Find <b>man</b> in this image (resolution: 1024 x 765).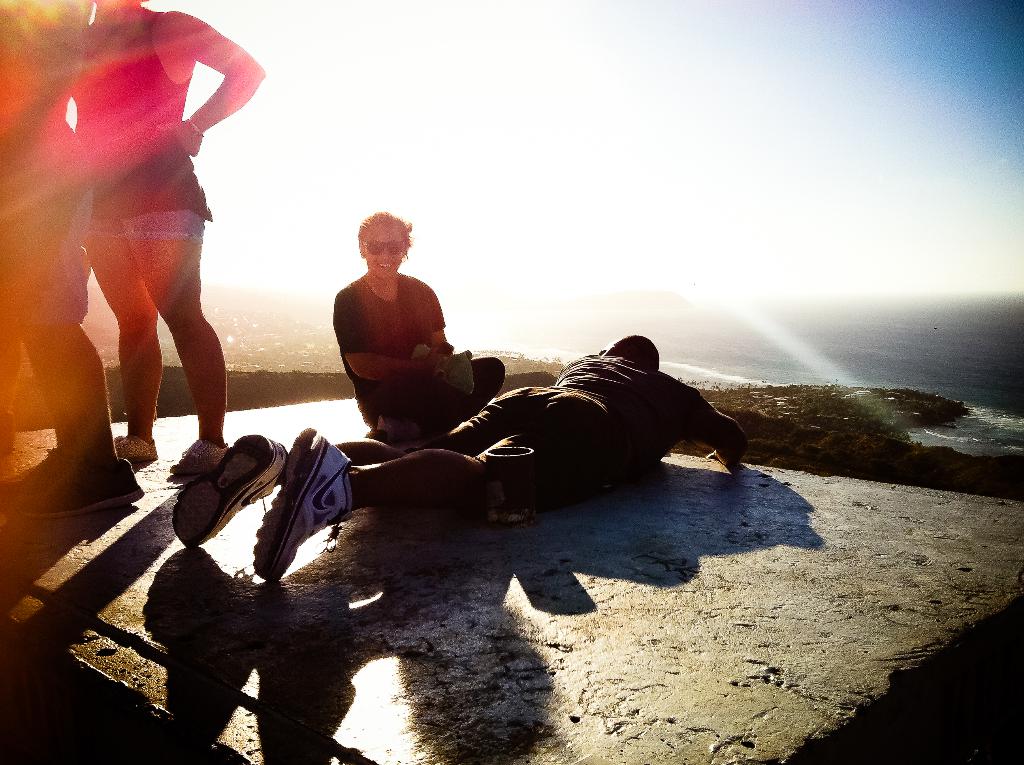
region(0, 0, 147, 517).
